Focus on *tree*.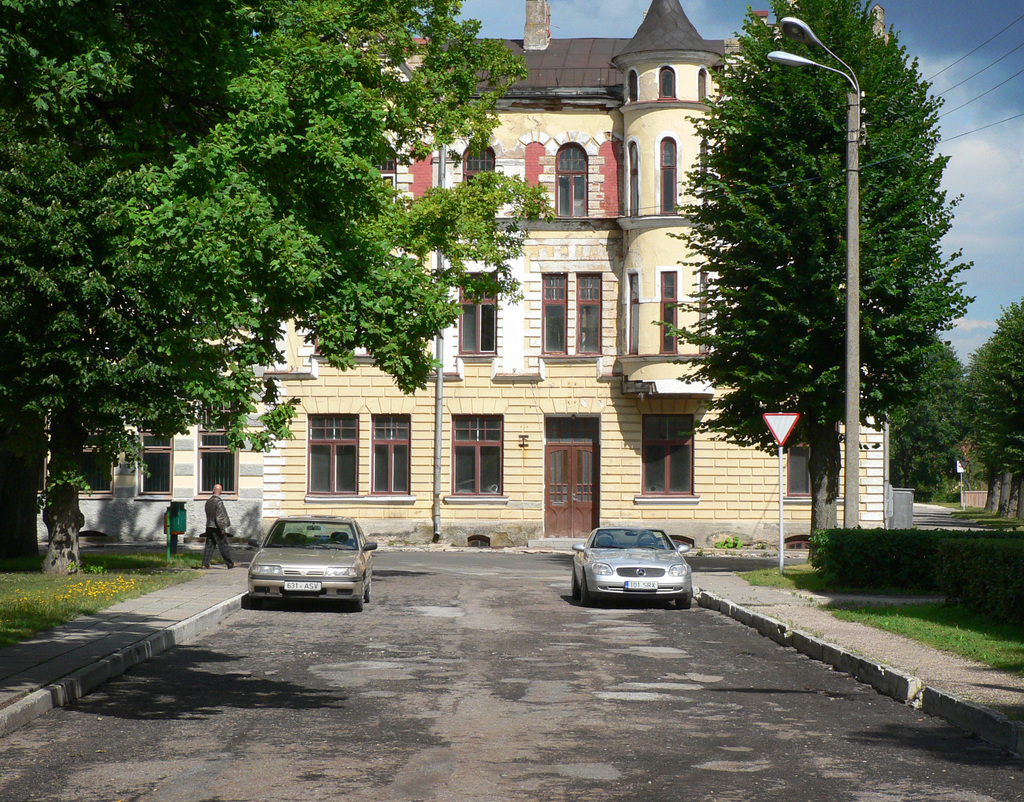
Focused at 0:0:556:580.
